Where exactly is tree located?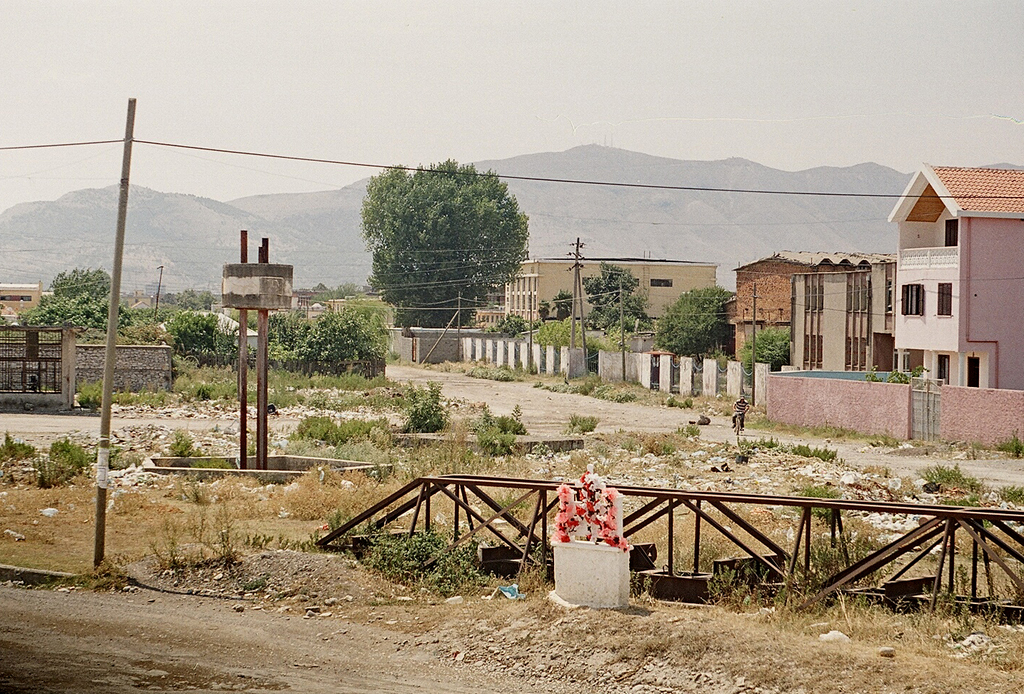
Its bounding box is crop(655, 283, 741, 375).
